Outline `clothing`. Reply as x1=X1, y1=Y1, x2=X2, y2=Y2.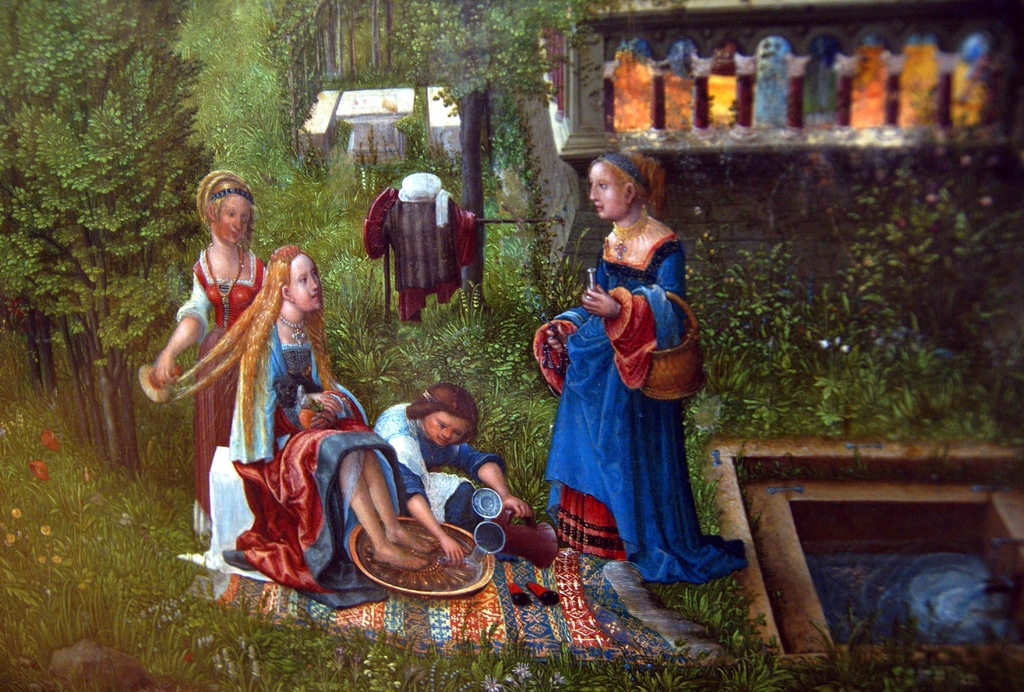
x1=179, y1=243, x2=261, y2=534.
